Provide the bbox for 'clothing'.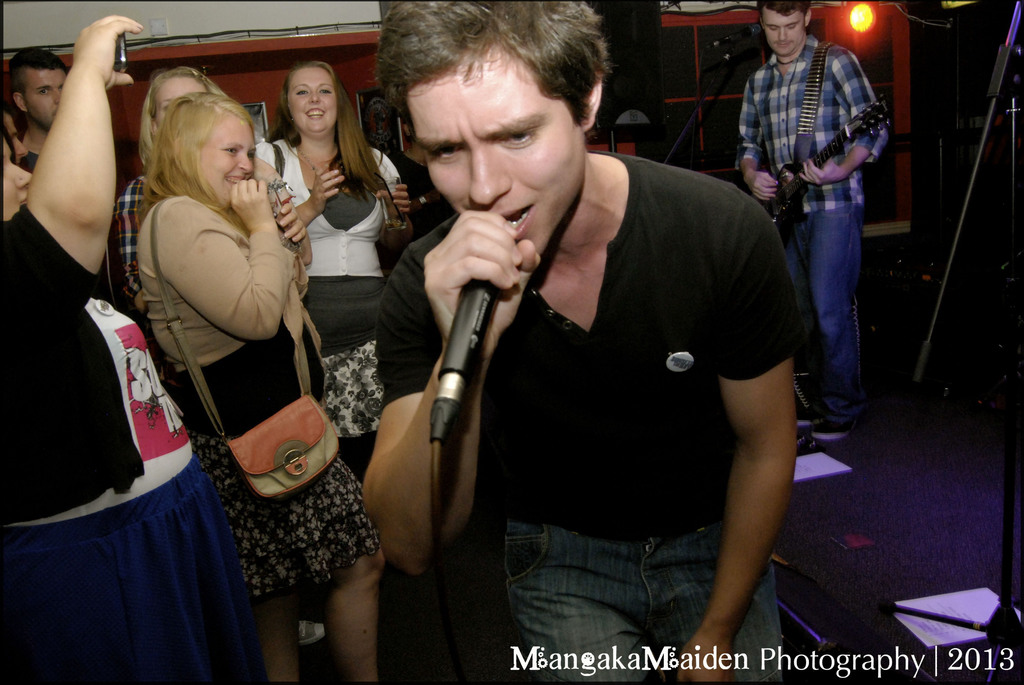
bbox=[136, 188, 386, 595].
